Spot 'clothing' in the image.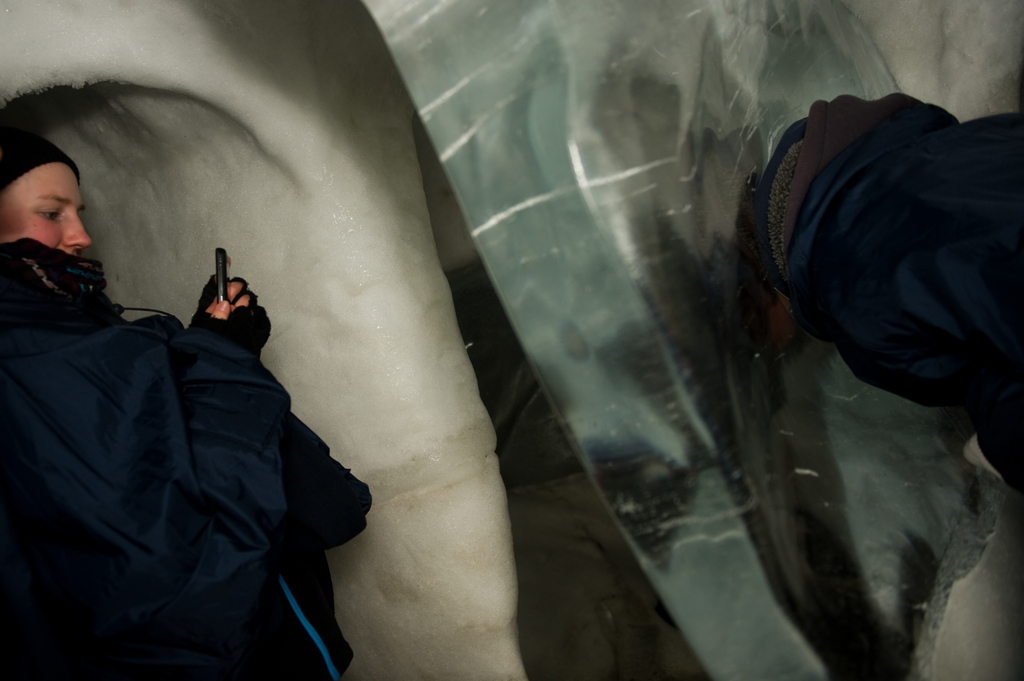
'clothing' found at box=[27, 225, 363, 673].
